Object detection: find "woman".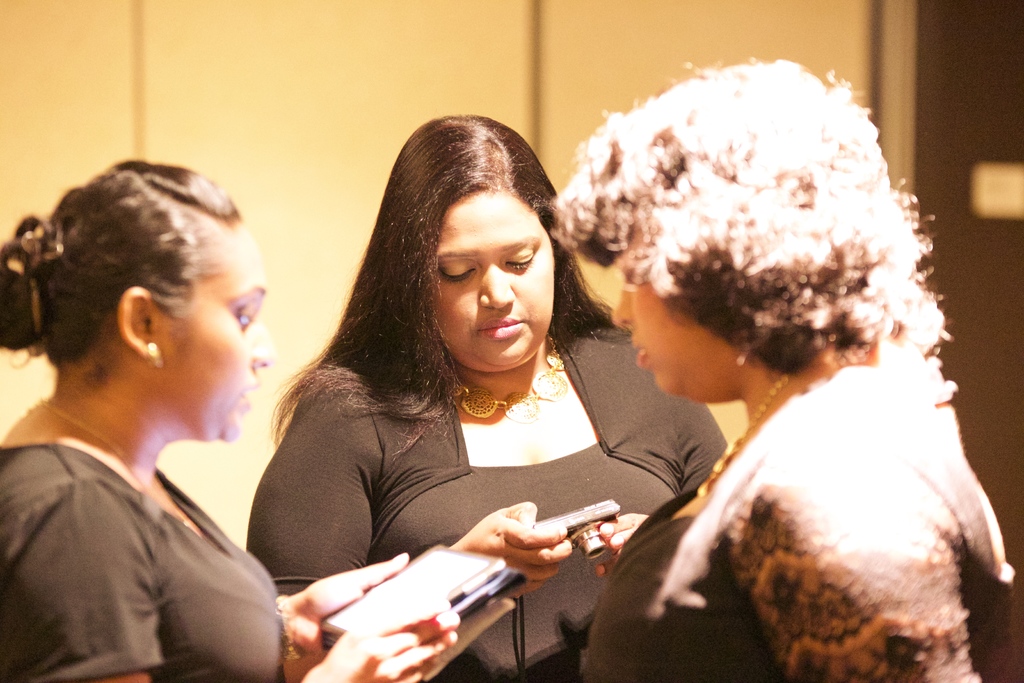
(left=0, top=165, right=515, bottom=682).
